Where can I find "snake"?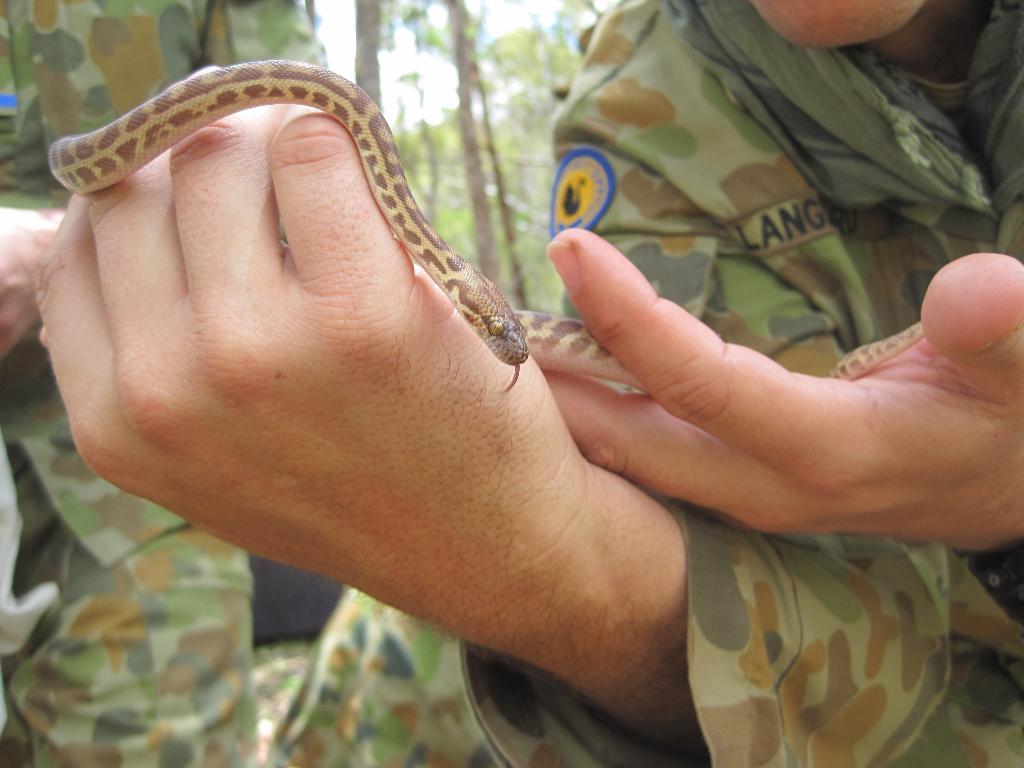
You can find it at box=[44, 53, 926, 390].
